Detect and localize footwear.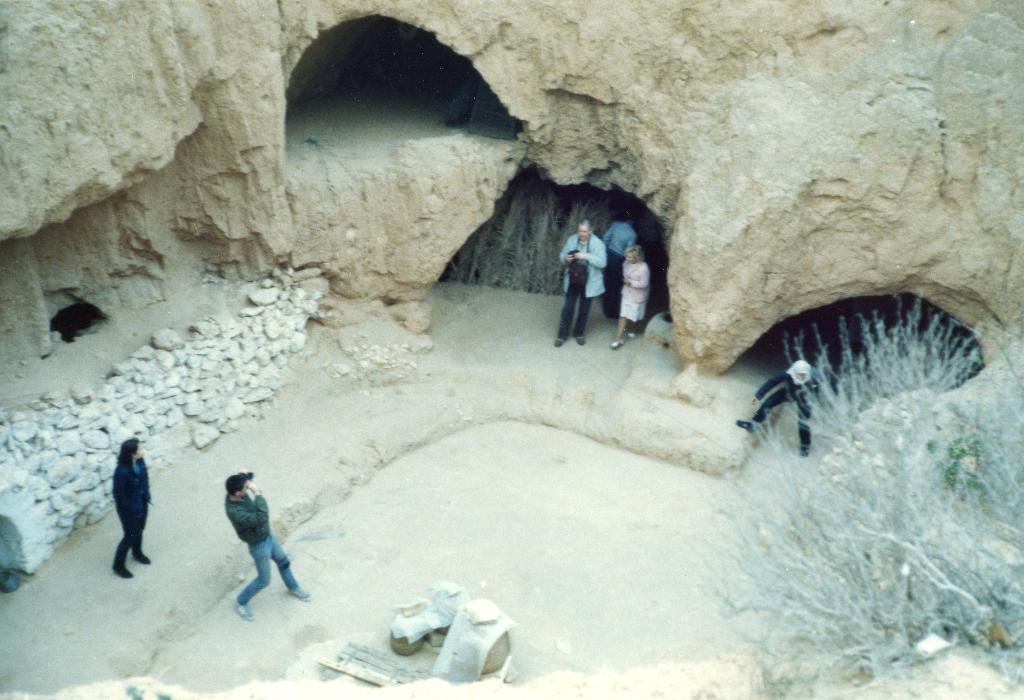
Localized at (733, 416, 757, 434).
